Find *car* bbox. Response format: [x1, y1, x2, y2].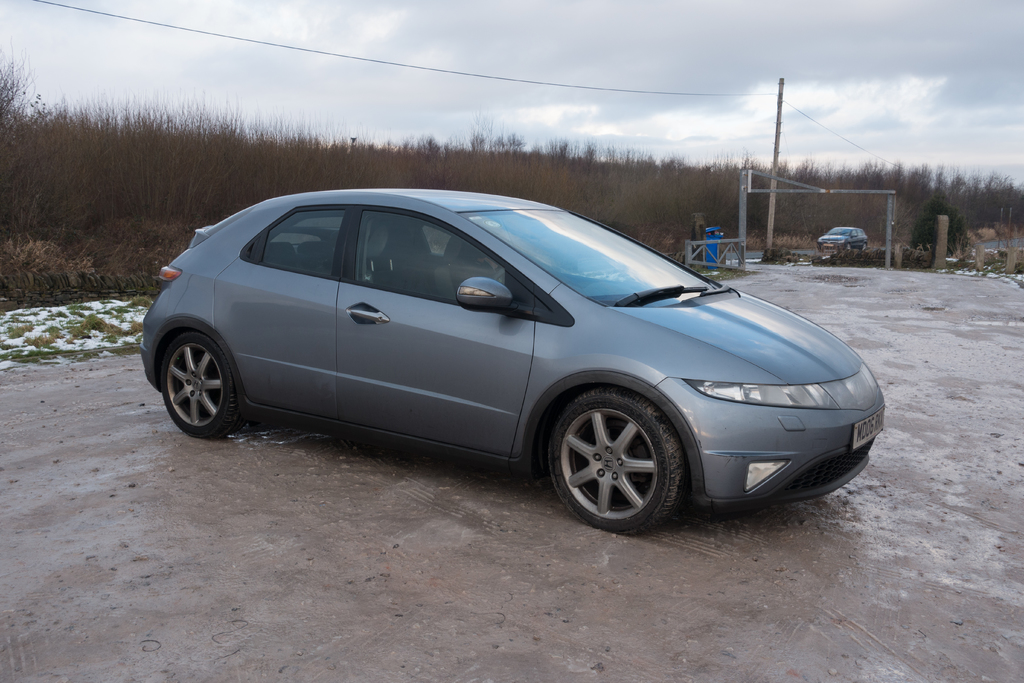
[138, 185, 893, 536].
